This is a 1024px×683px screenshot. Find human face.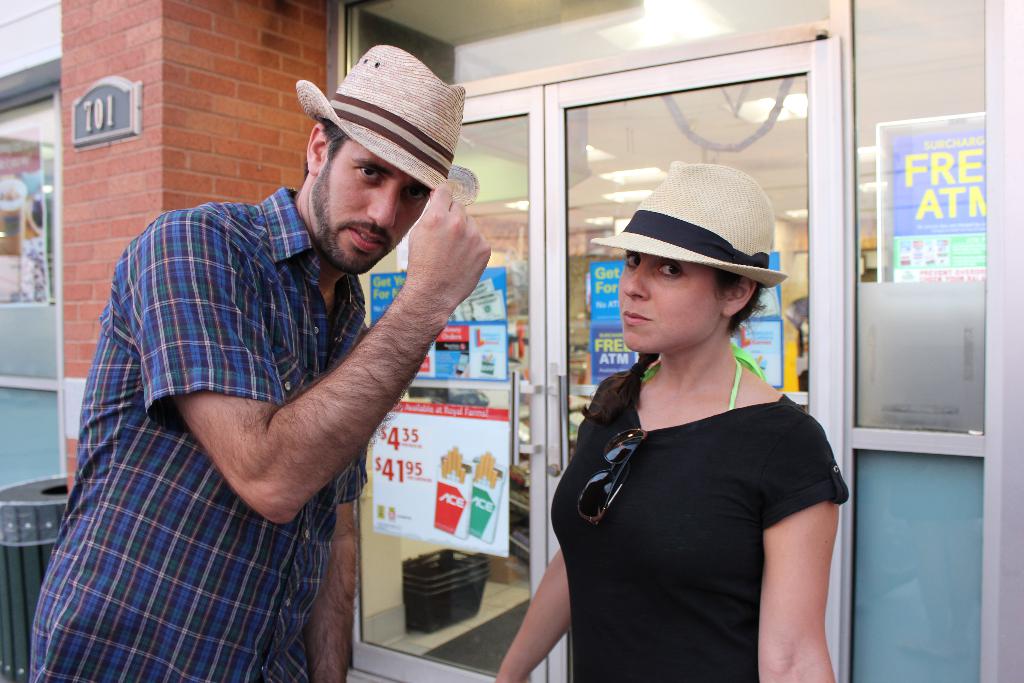
Bounding box: select_region(620, 247, 728, 352).
